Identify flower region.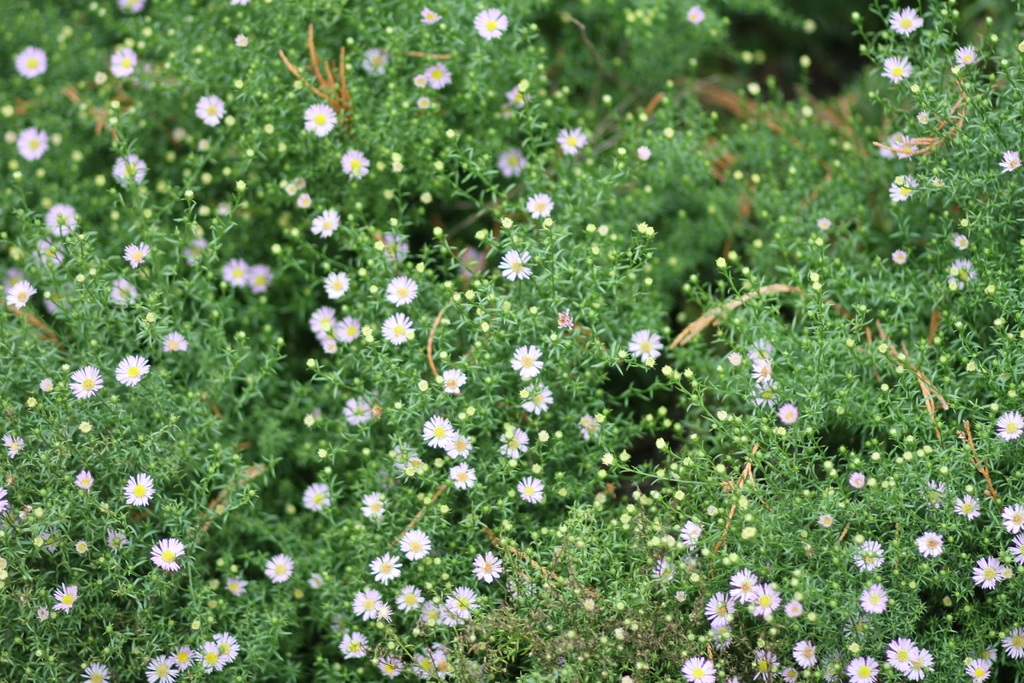
Region: locate(678, 517, 706, 548).
